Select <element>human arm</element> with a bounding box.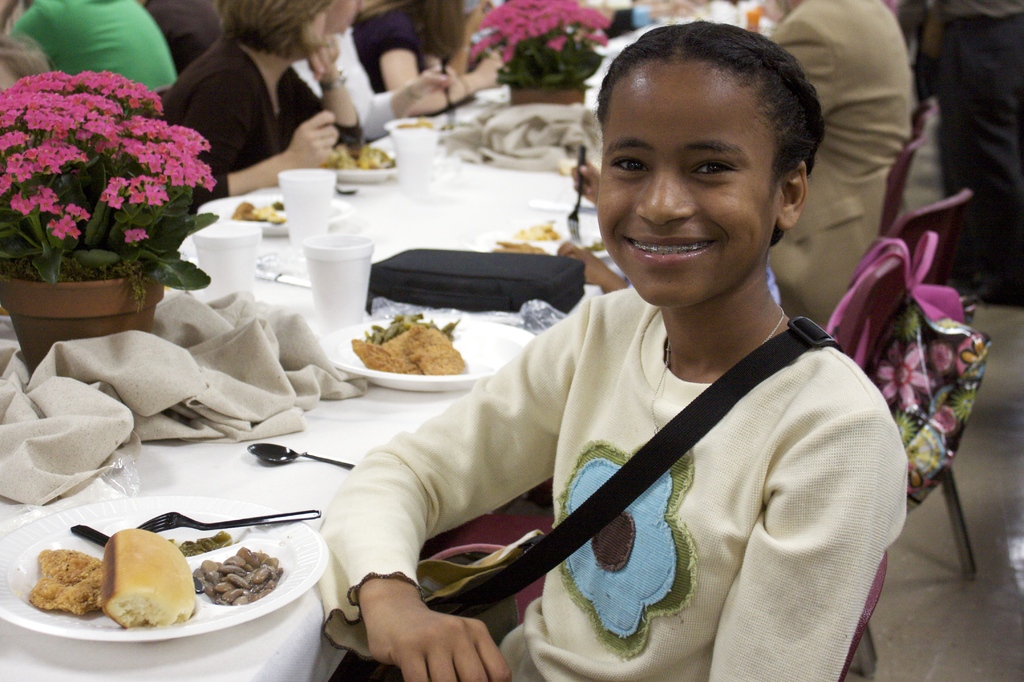
locate(8, 6, 58, 65).
